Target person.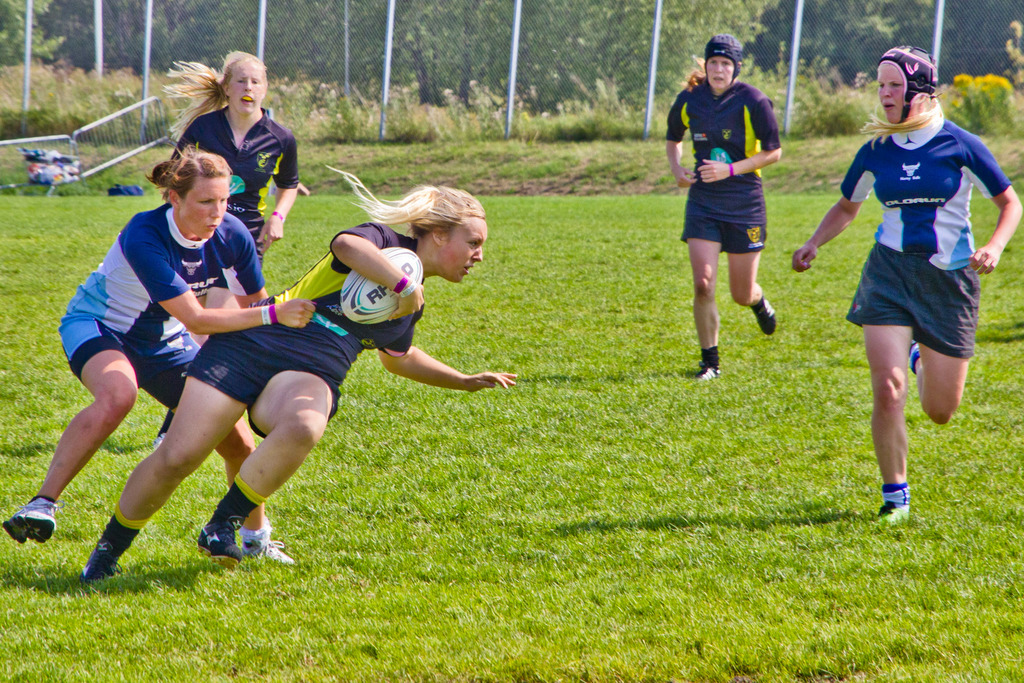
Target region: pyautogui.locateOnScreen(168, 49, 300, 310).
